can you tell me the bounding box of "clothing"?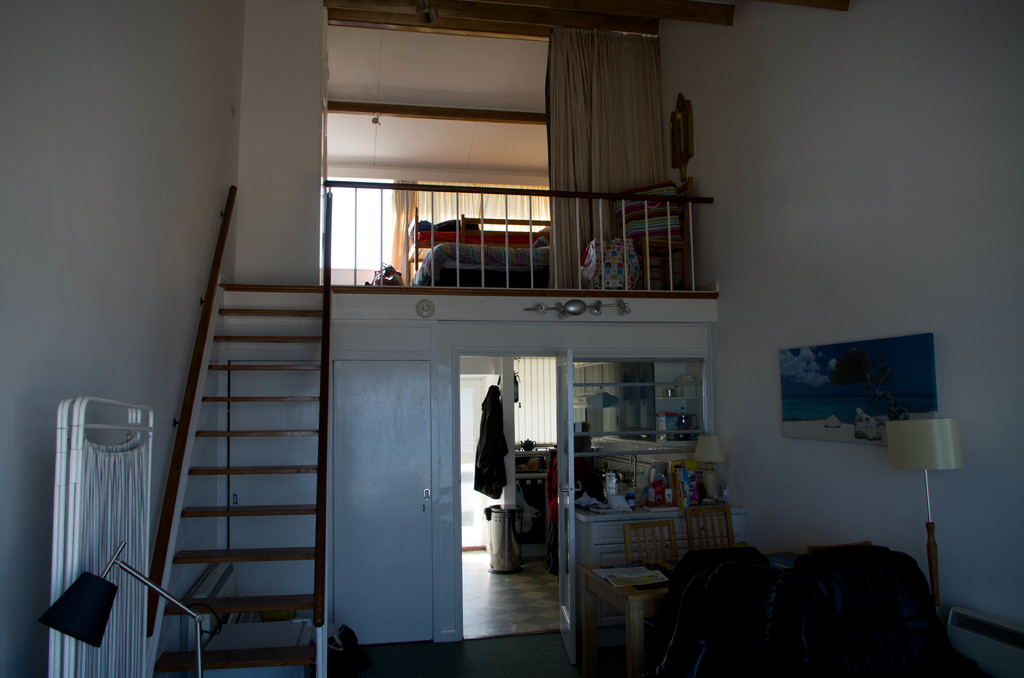
(472, 387, 510, 504).
